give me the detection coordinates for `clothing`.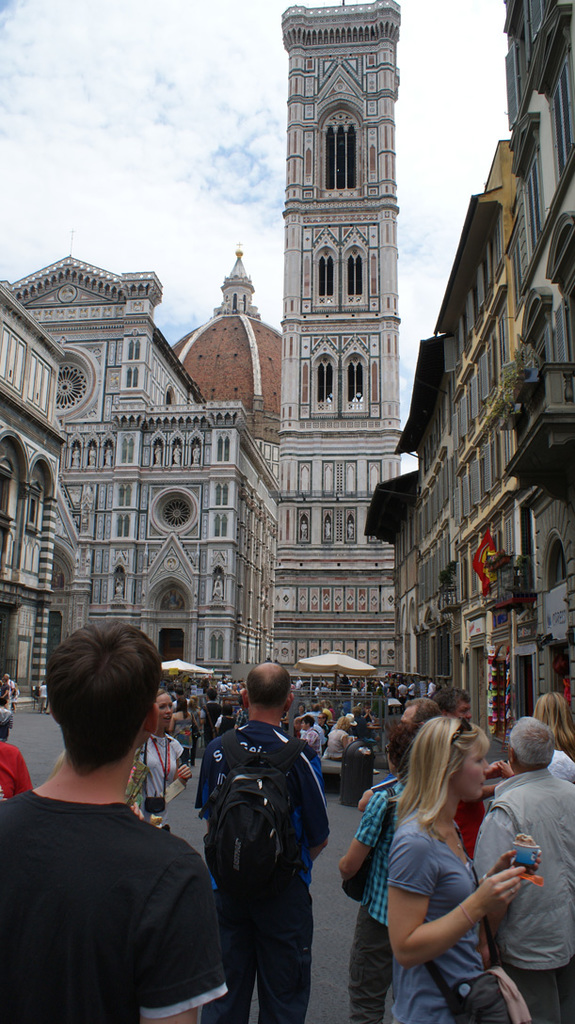
detection(125, 729, 184, 834).
